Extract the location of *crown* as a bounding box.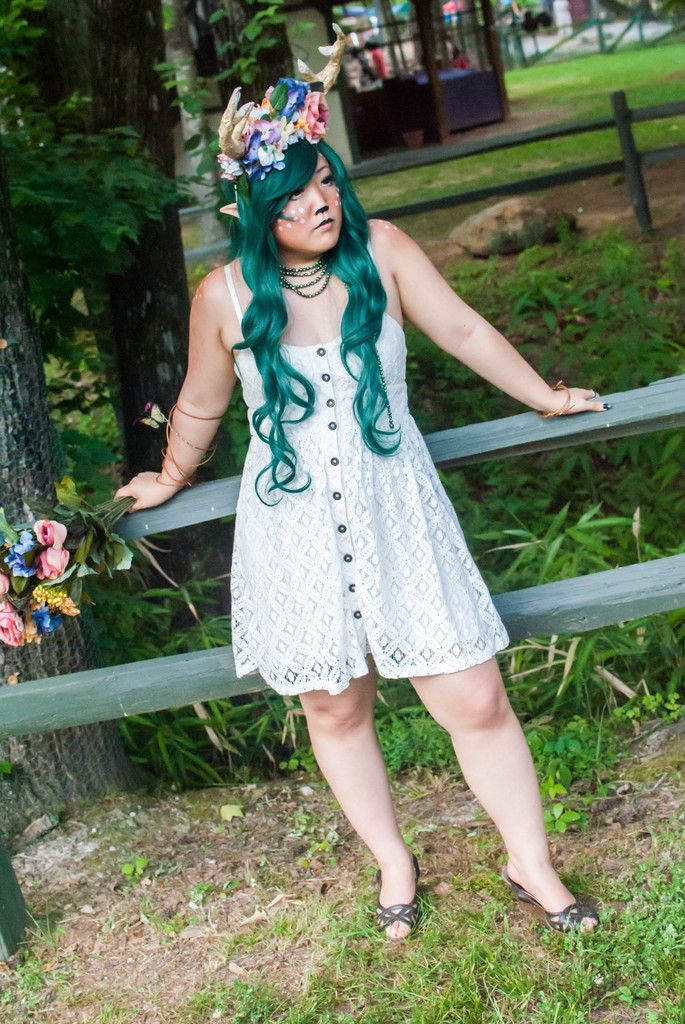
rect(210, 74, 332, 183).
